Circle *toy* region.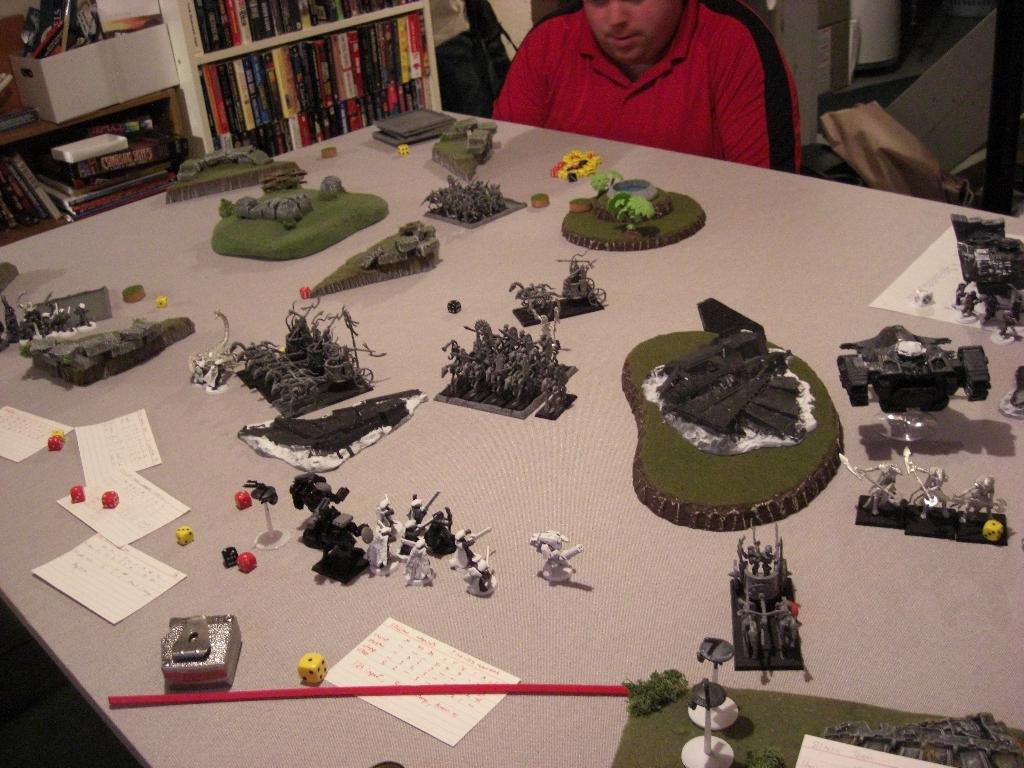
Region: select_region(186, 308, 233, 393).
